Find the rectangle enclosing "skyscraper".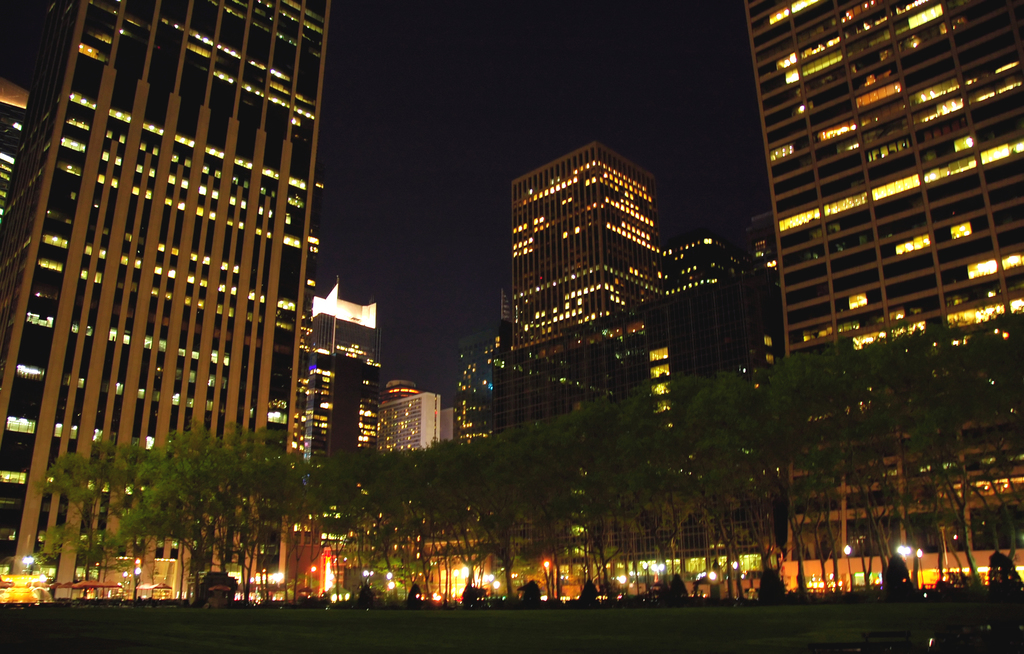
303,291,381,475.
